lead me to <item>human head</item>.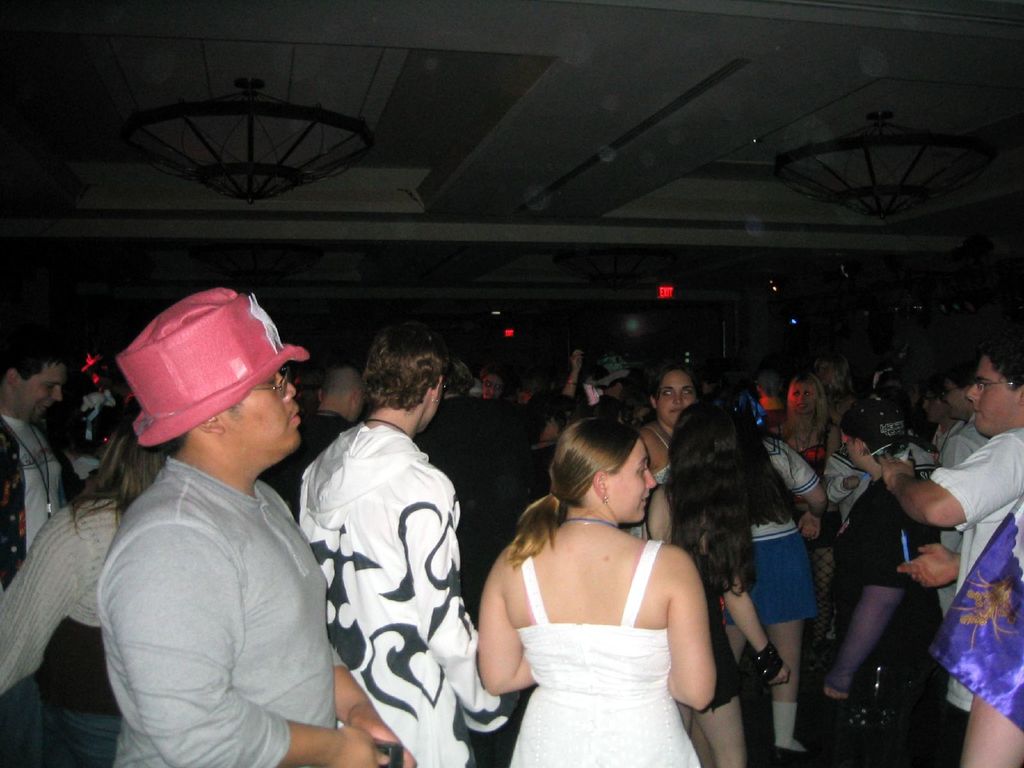
Lead to 362/324/449/431.
